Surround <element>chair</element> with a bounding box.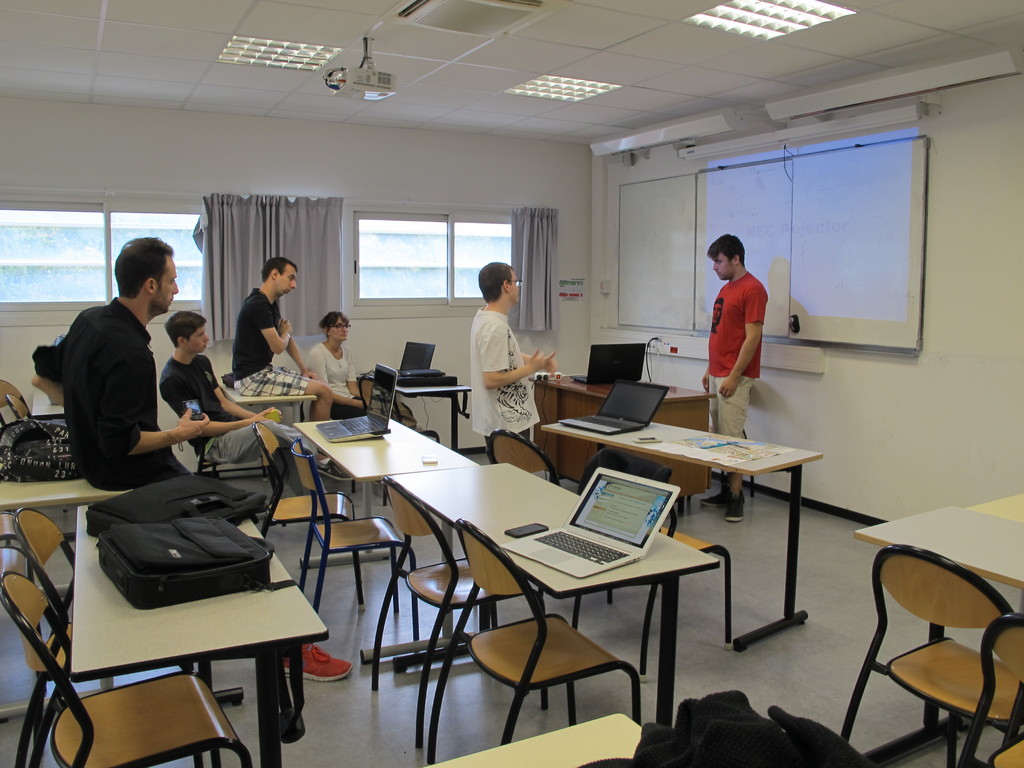
left=292, top=439, right=415, bottom=618.
